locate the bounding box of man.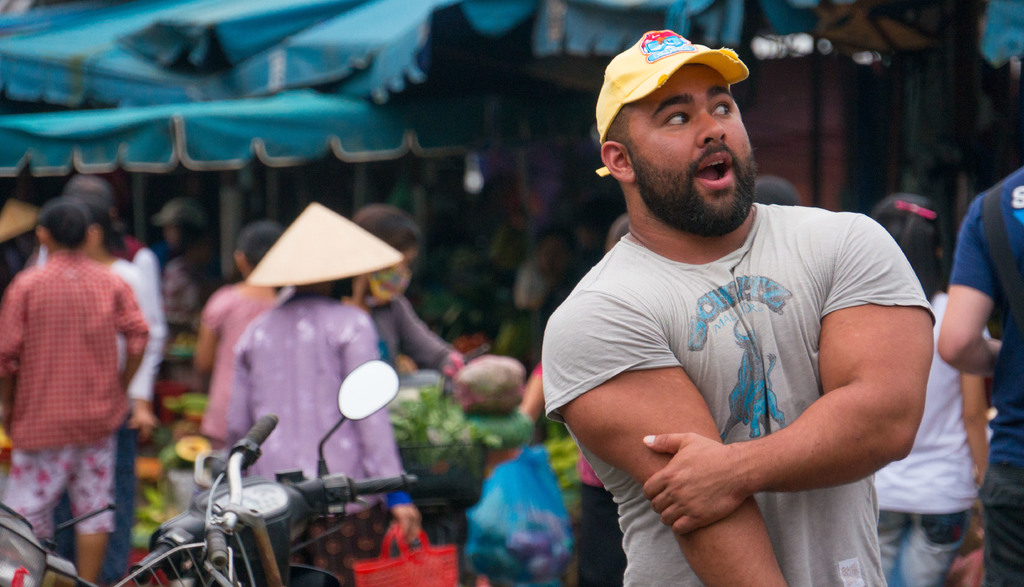
Bounding box: detection(29, 168, 169, 586).
